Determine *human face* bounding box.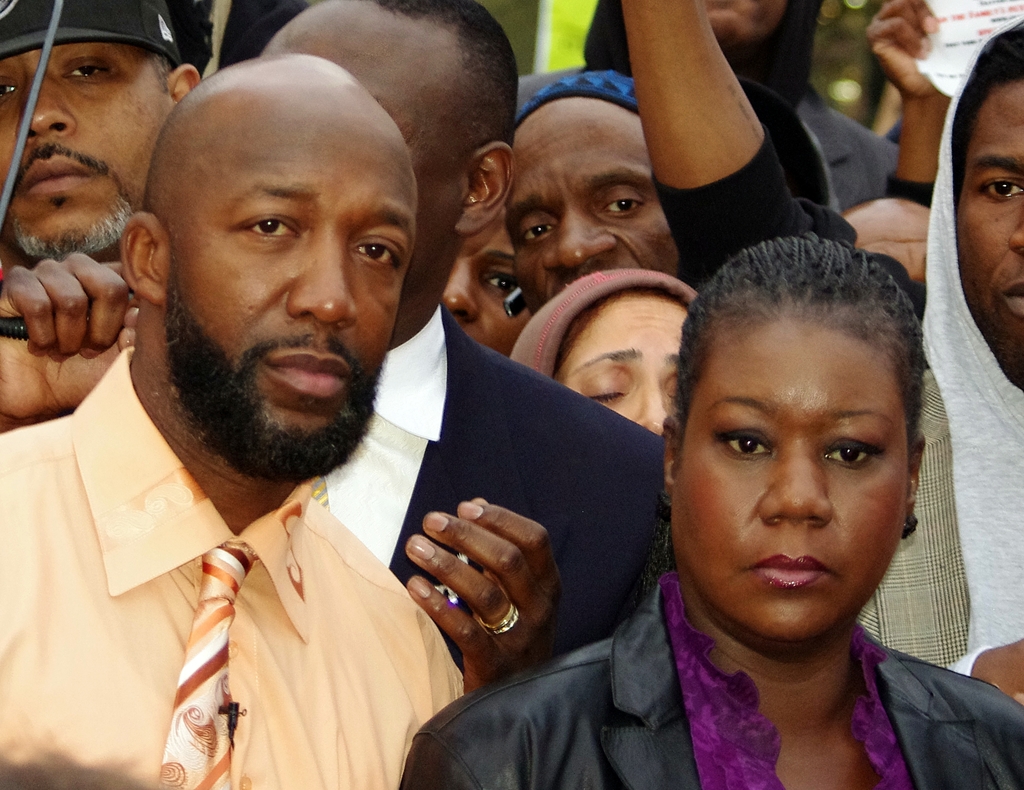
Determined: 257, 22, 472, 304.
